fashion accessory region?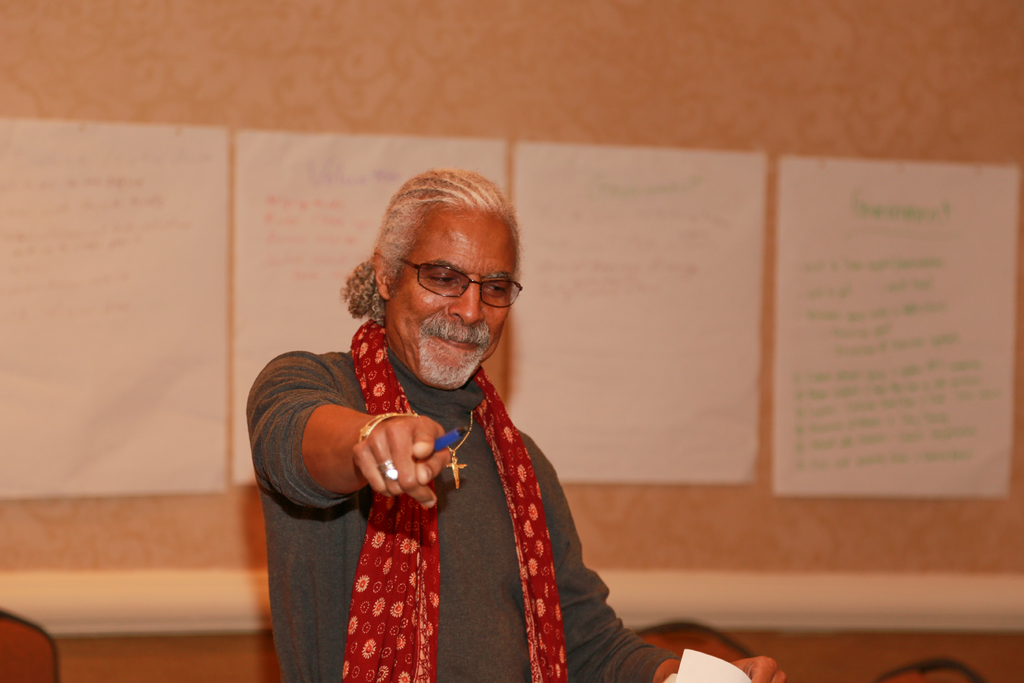
[x1=446, y1=412, x2=473, y2=491]
